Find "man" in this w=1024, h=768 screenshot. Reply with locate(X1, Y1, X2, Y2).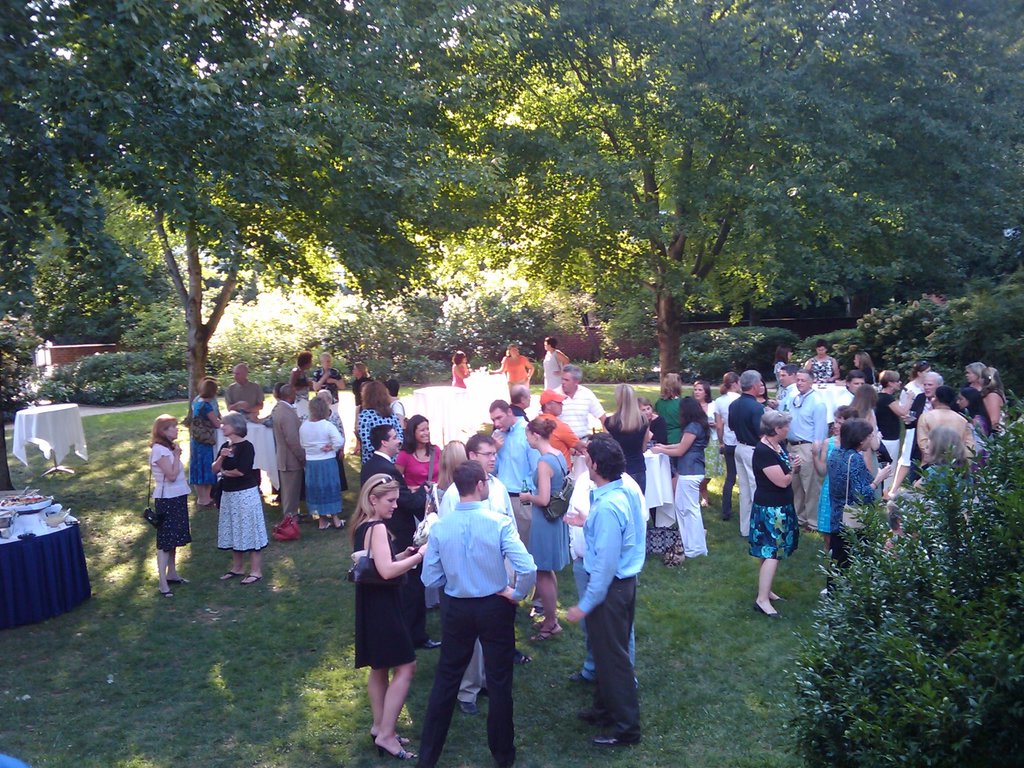
locate(483, 403, 531, 552).
